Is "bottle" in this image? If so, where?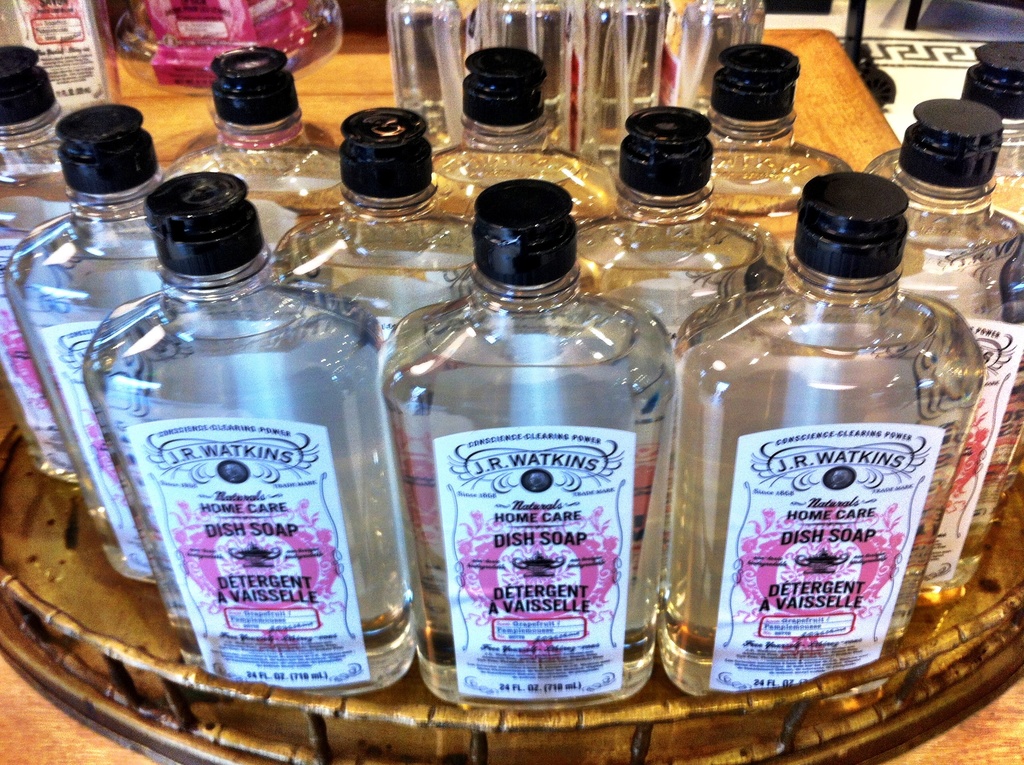
Yes, at Rect(80, 169, 421, 704).
